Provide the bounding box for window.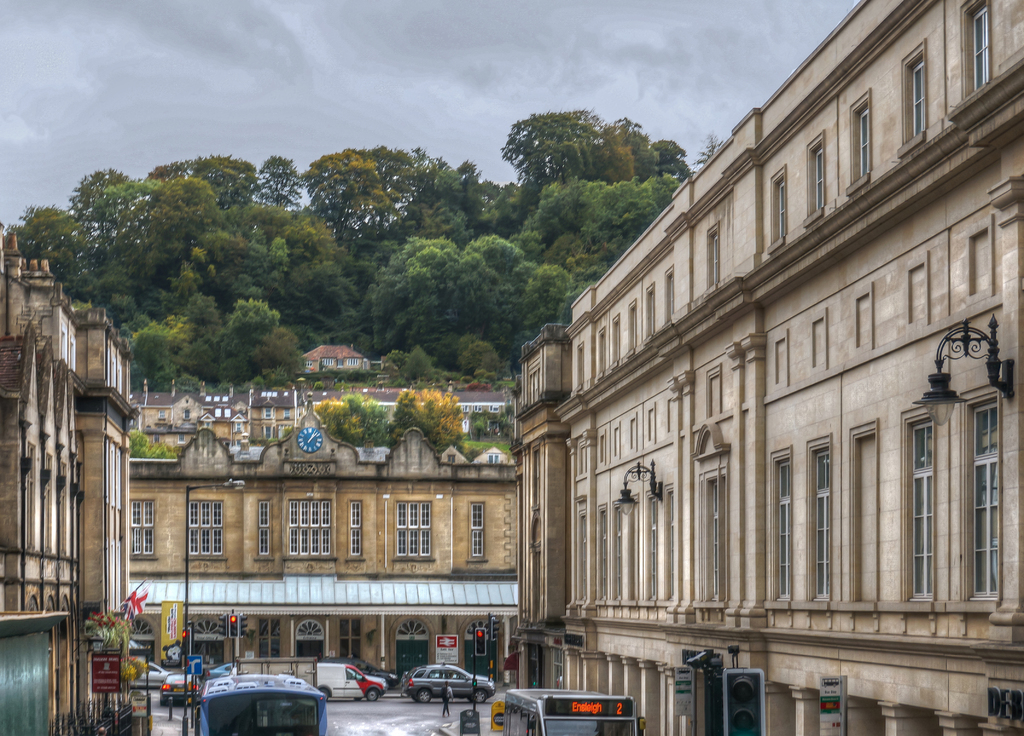
(left=126, top=503, right=161, bottom=565).
